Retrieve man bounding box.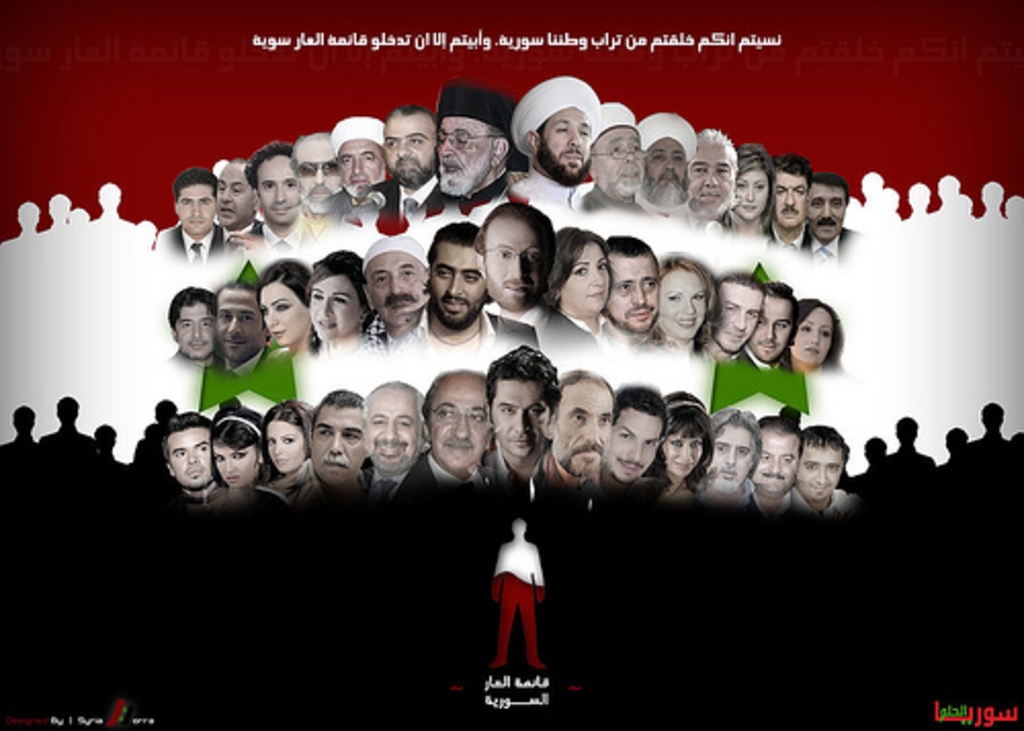
Bounding box: <bbox>160, 287, 227, 364</bbox>.
